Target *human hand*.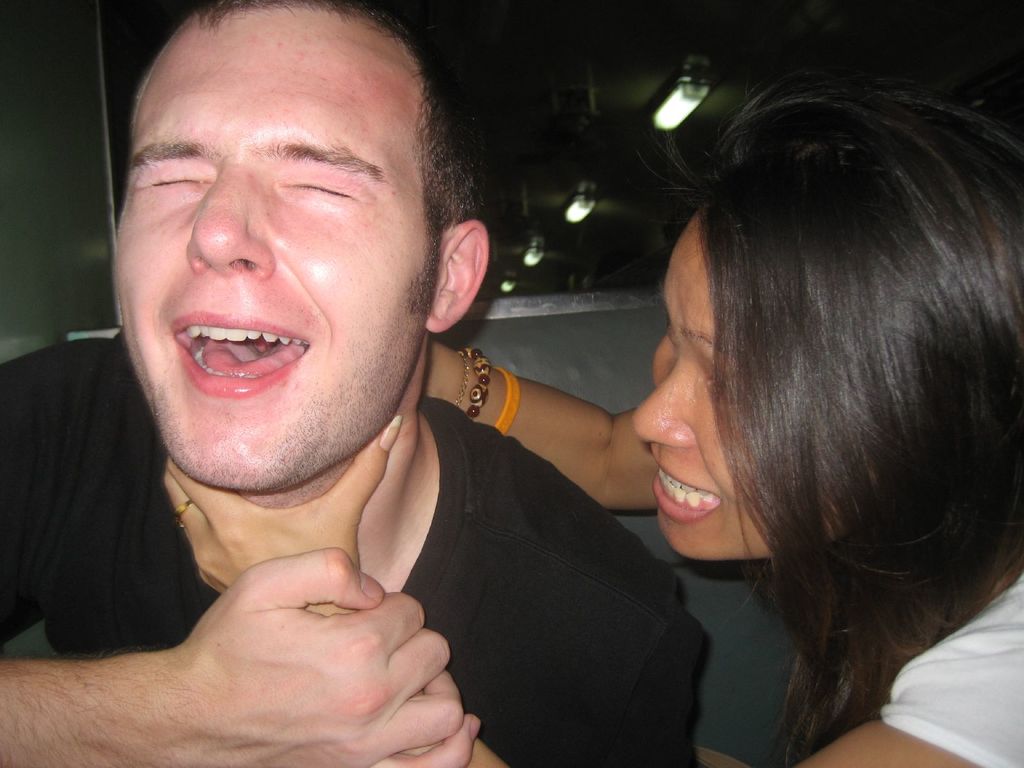
Target region: 159/414/406/600.
